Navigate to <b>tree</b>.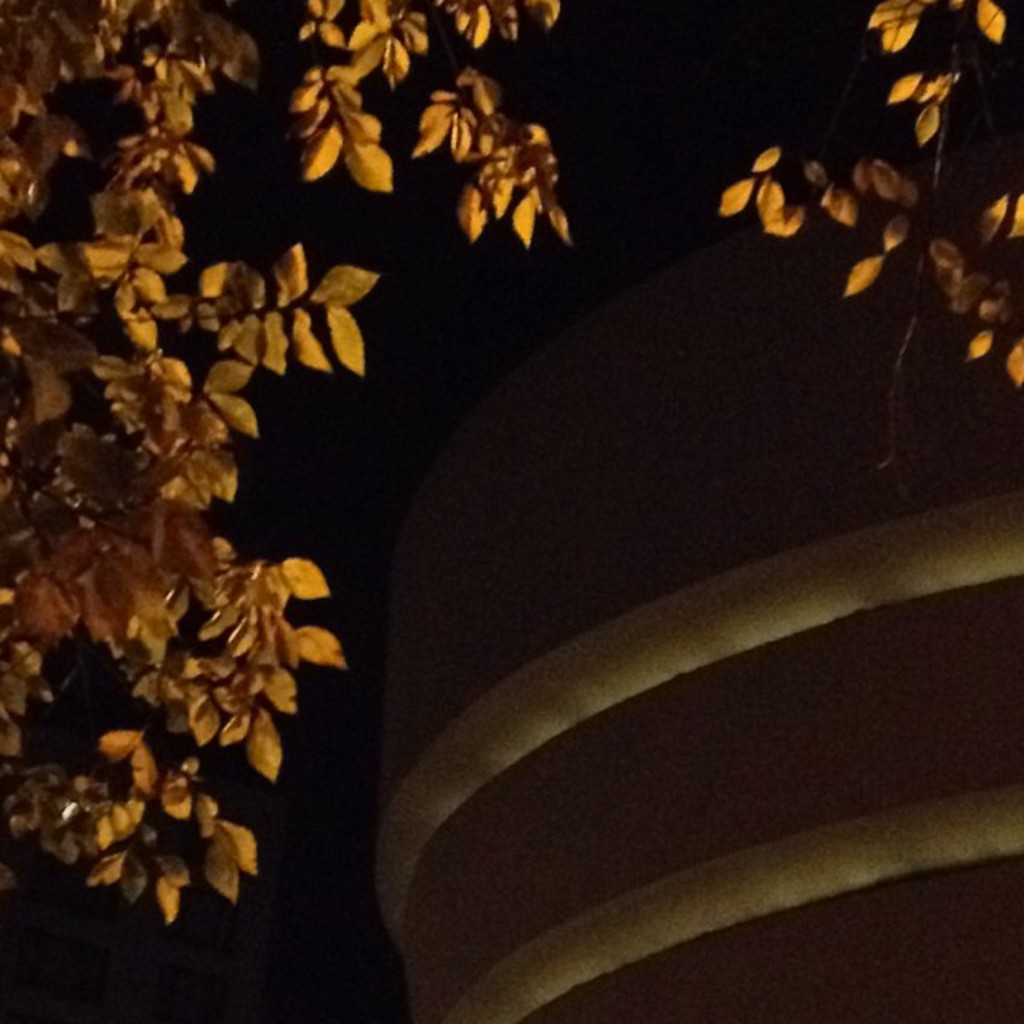
Navigation target: <region>717, 0, 1022, 386</region>.
